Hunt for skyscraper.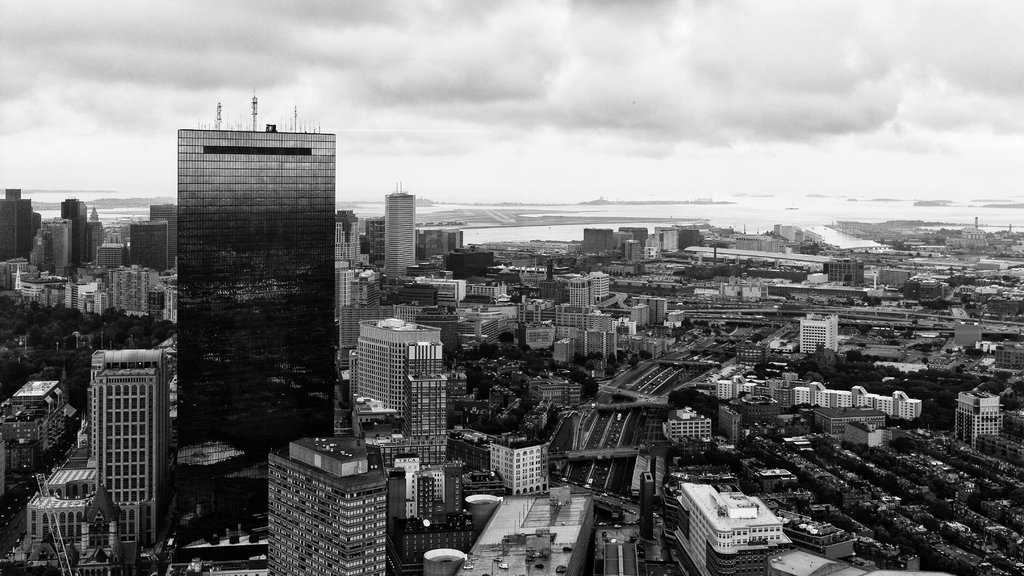
Hunted down at x1=335, y1=258, x2=358, y2=307.
